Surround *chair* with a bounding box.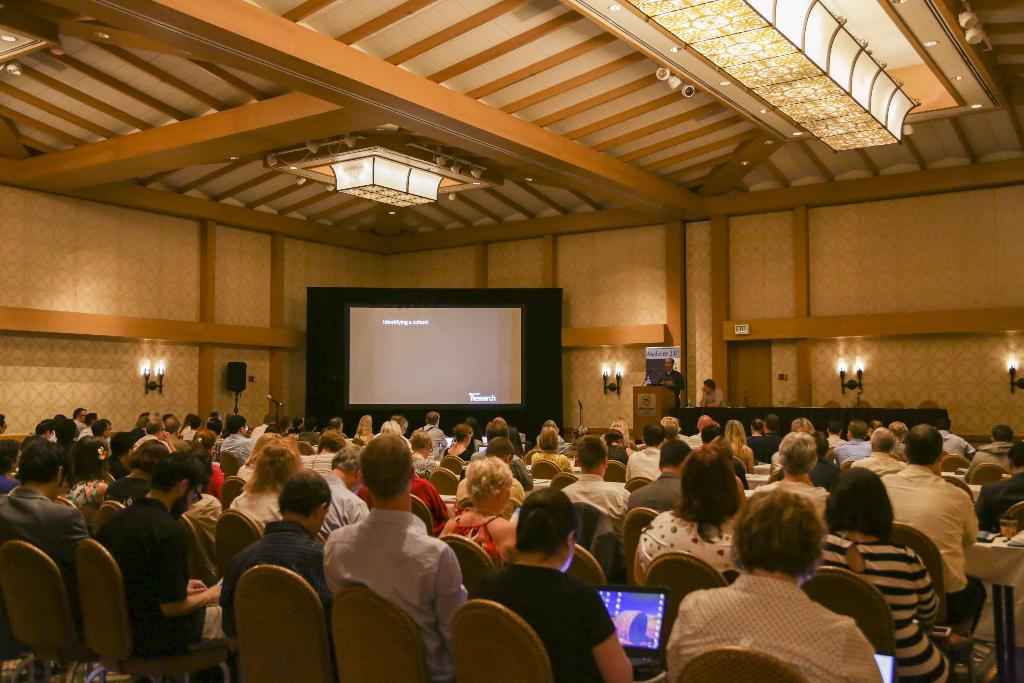
detection(221, 452, 244, 477).
